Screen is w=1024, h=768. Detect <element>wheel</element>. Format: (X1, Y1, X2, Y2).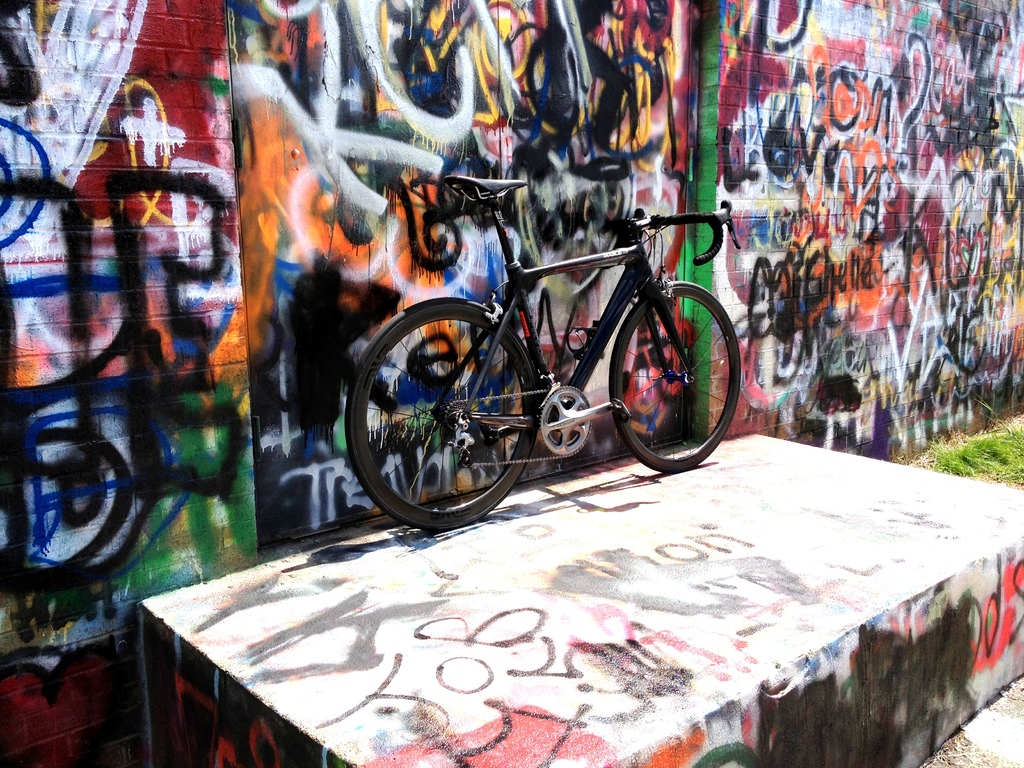
(609, 278, 746, 474).
